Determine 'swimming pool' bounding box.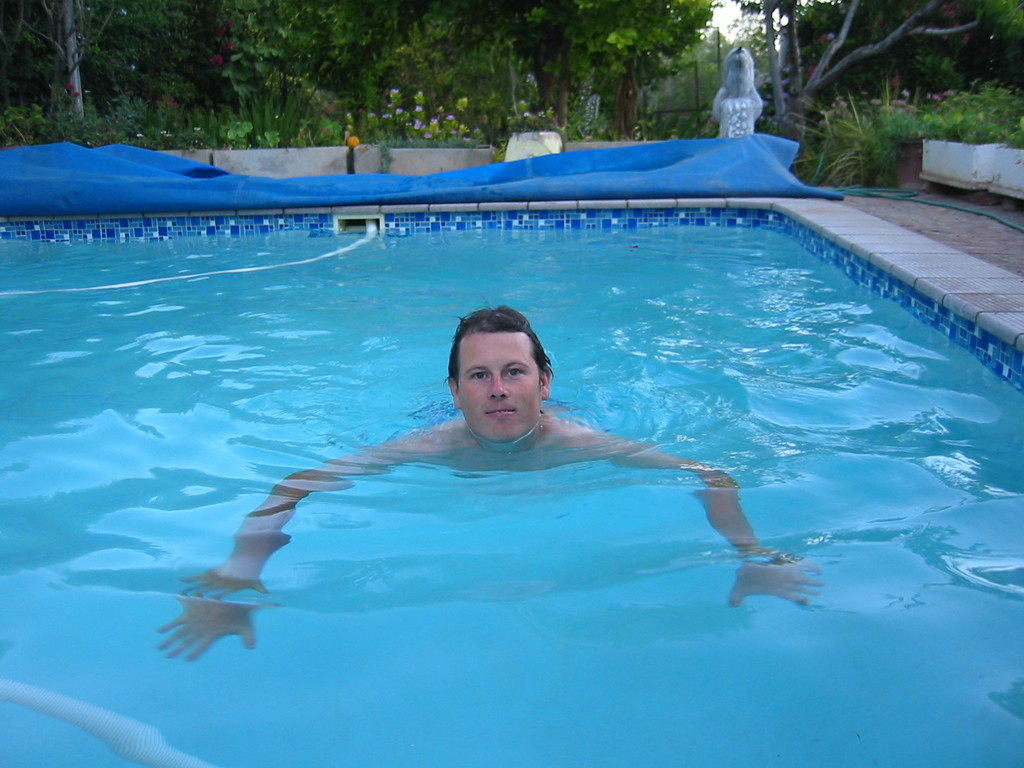
Determined: (x1=0, y1=204, x2=1023, y2=767).
